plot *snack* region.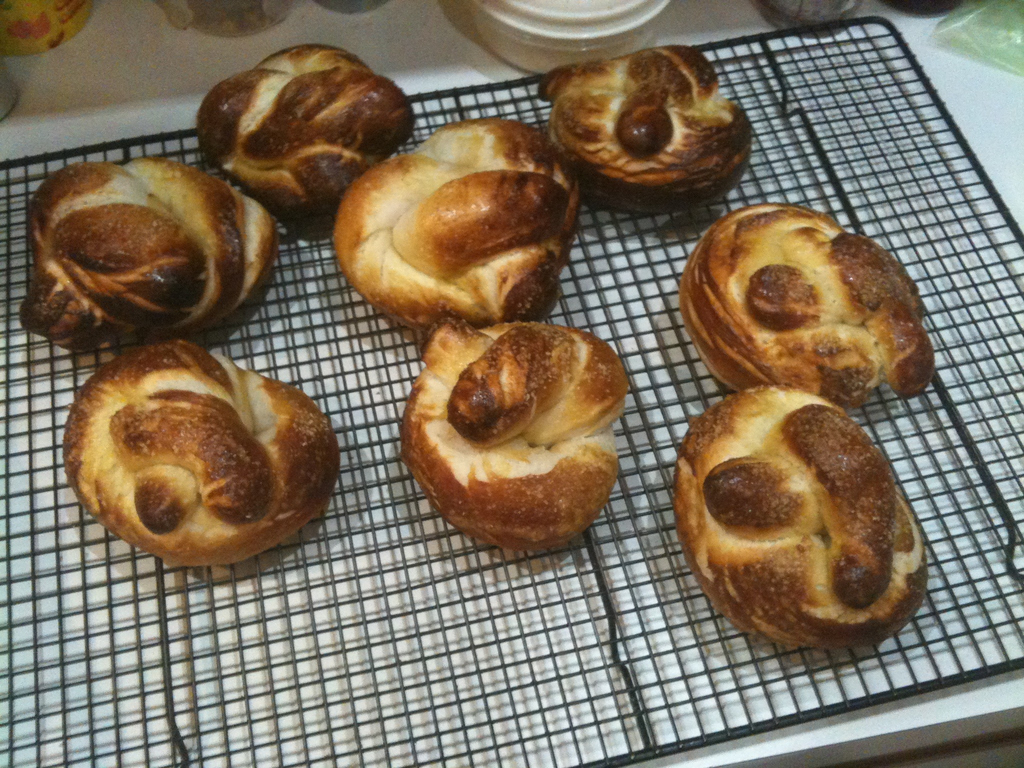
Plotted at [left=328, top=110, right=587, bottom=322].
